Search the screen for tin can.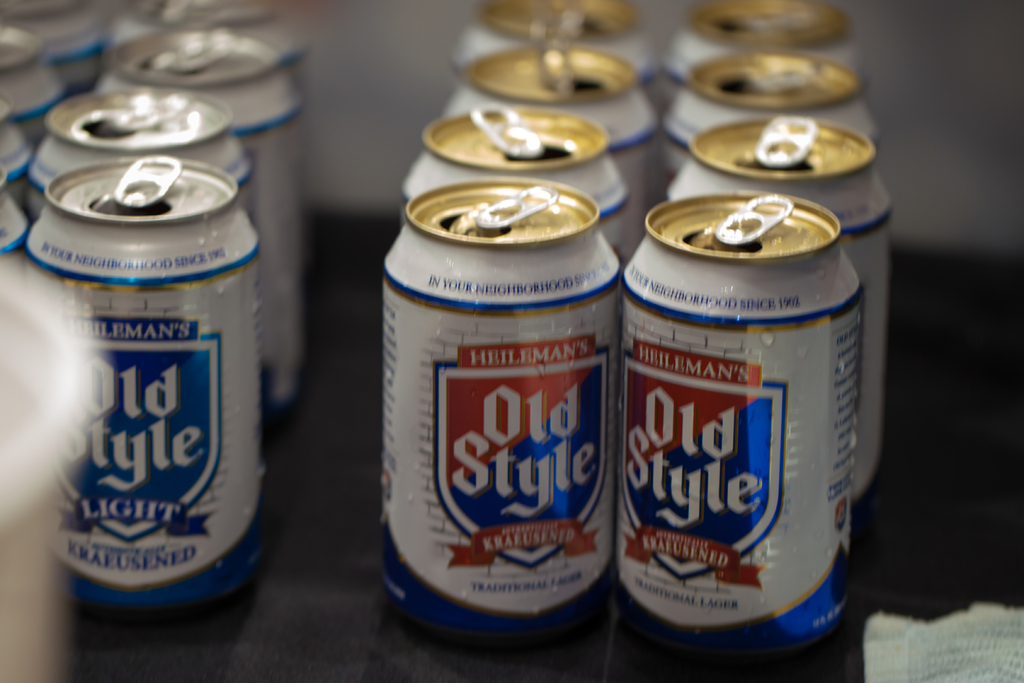
Found at [left=378, top=178, right=624, bottom=655].
